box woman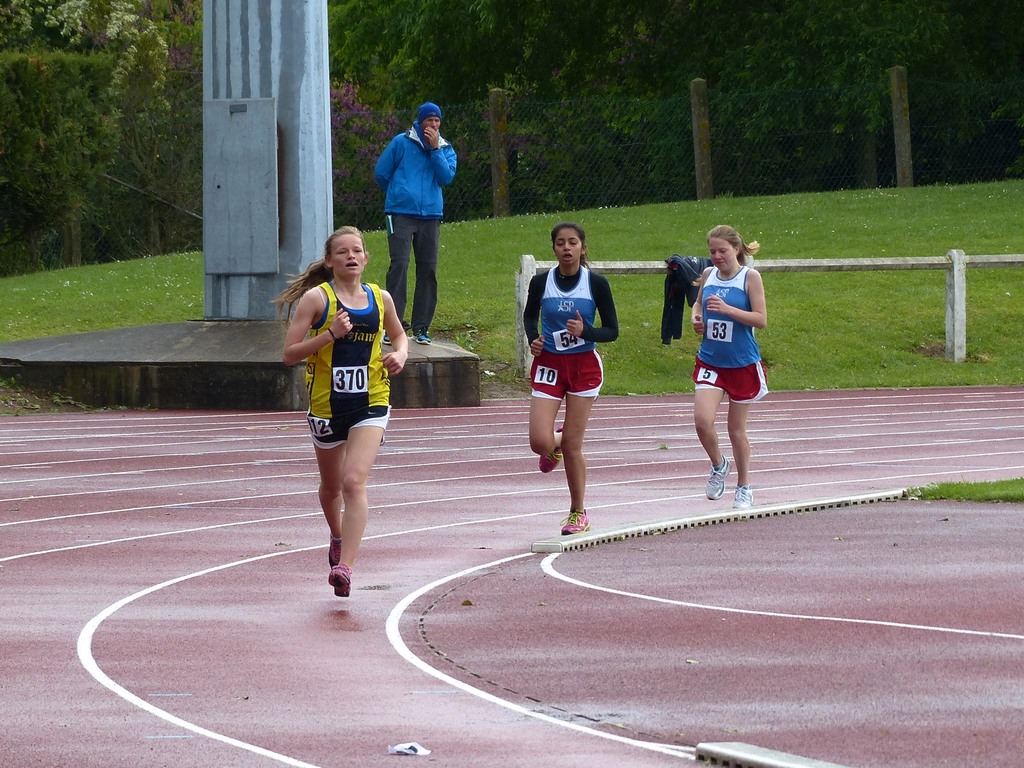
pyautogui.locateOnScreen(280, 227, 410, 614)
